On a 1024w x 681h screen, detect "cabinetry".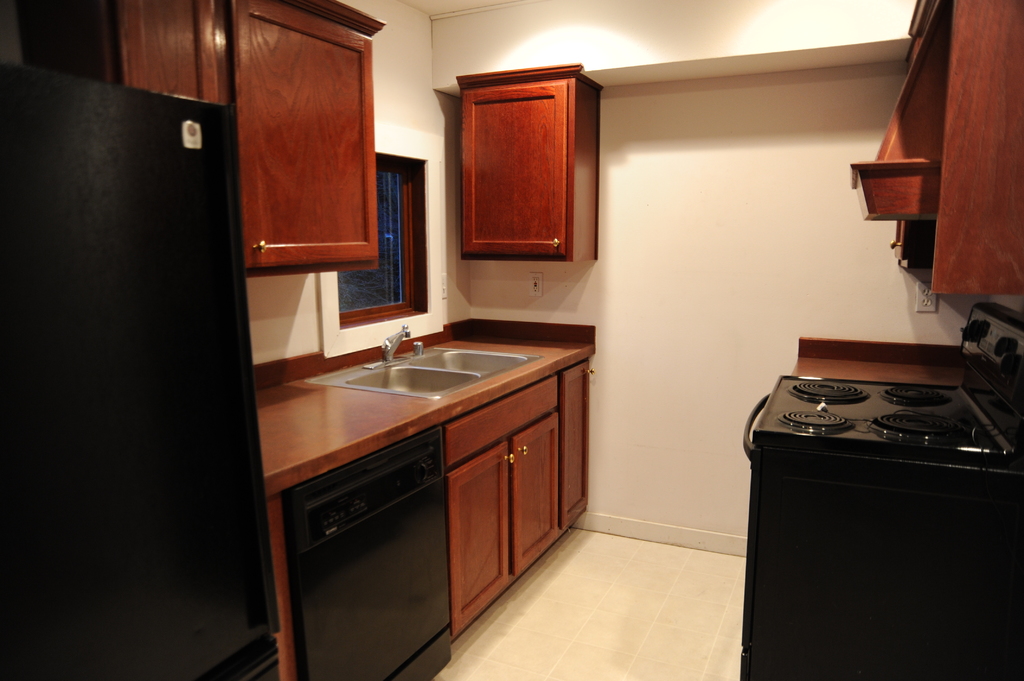
{"left": 781, "top": 330, "right": 1023, "bottom": 448}.
